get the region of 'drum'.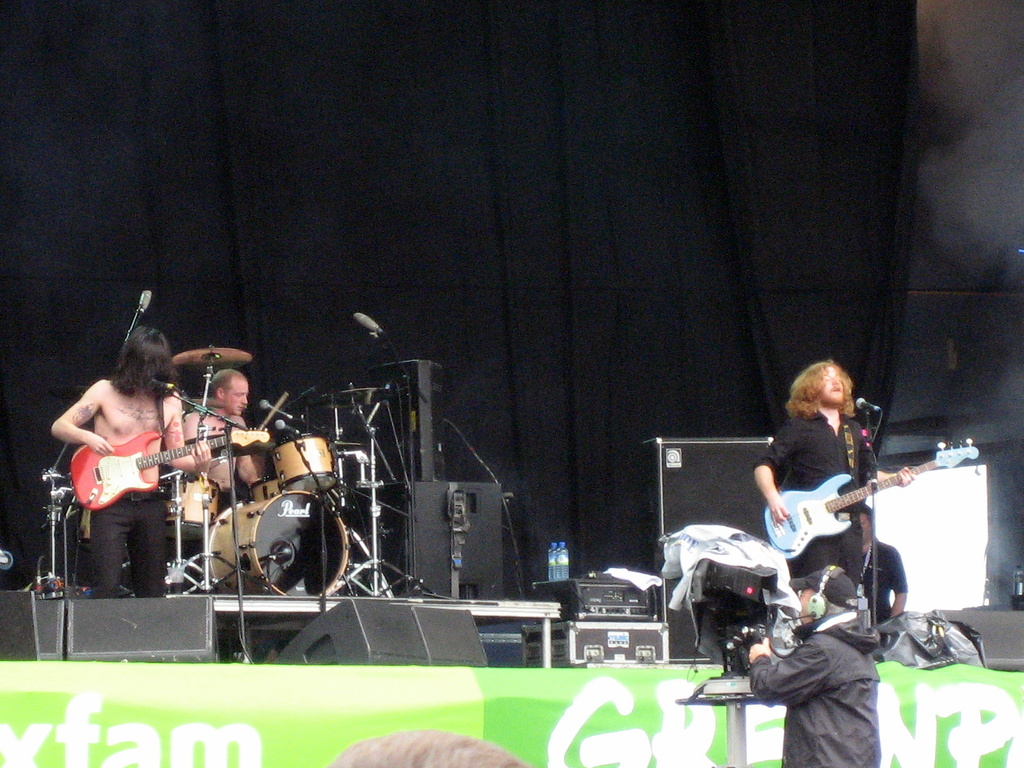
left=250, top=475, right=281, bottom=500.
